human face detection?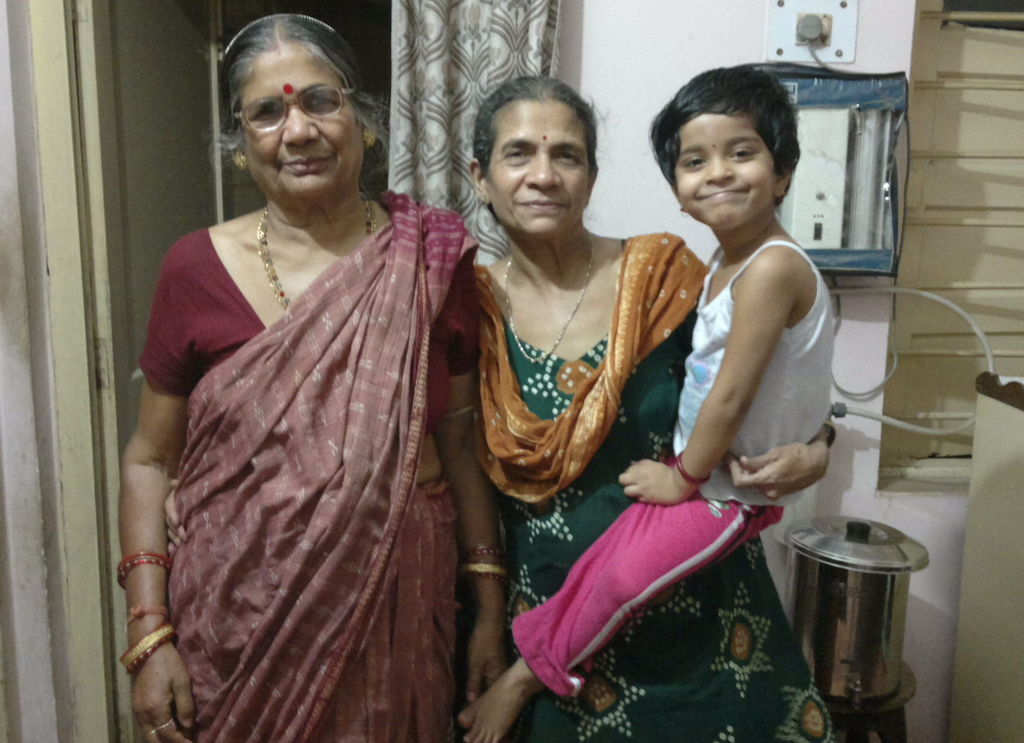
484/94/593/240
